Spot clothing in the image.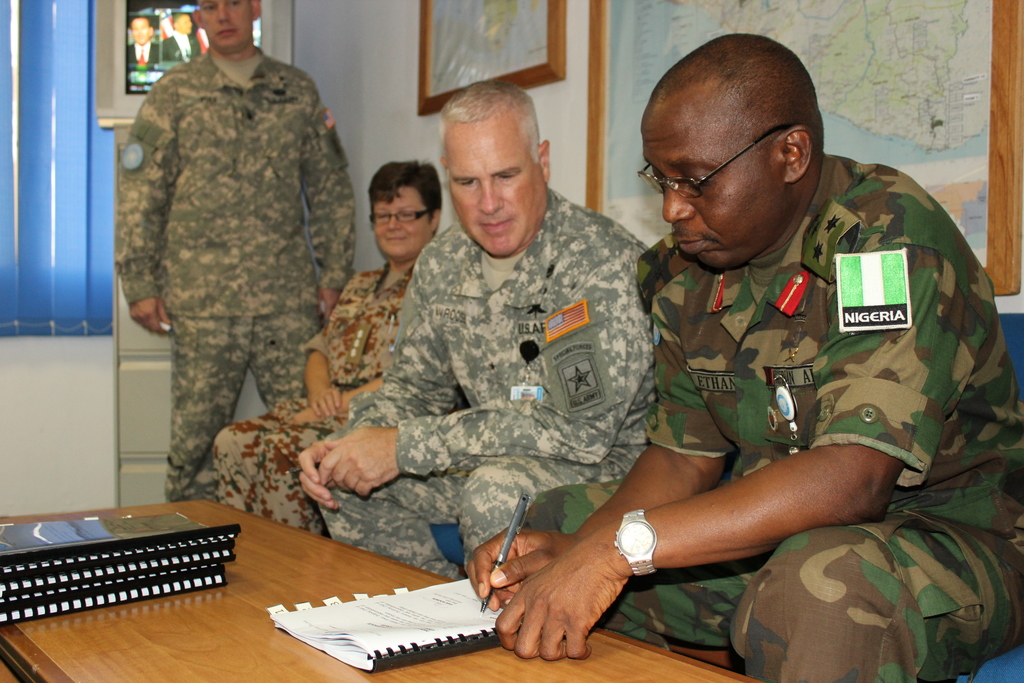
clothing found at {"left": 90, "top": 14, "right": 356, "bottom": 526}.
